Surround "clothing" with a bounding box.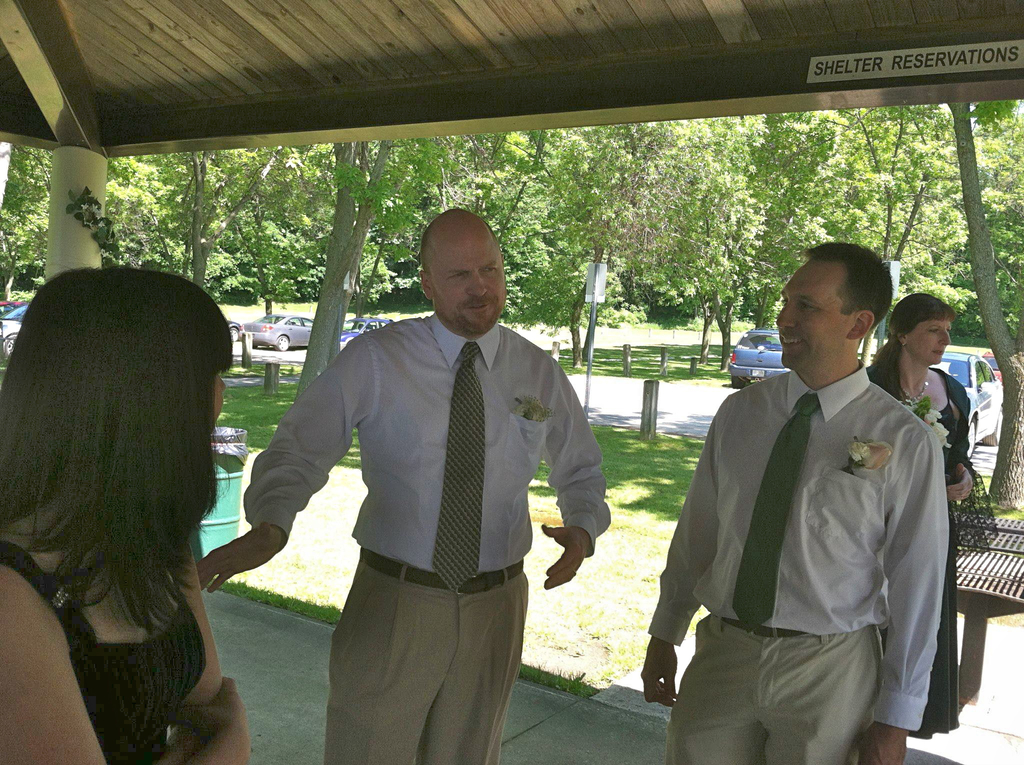
(left=856, top=356, right=972, bottom=475).
